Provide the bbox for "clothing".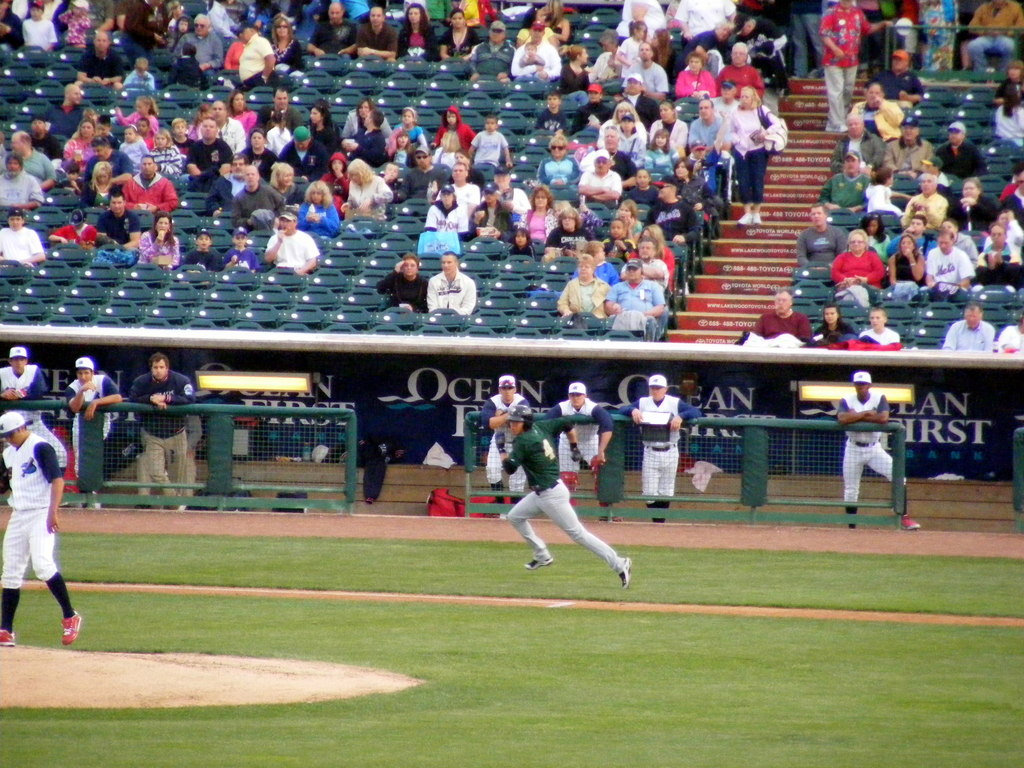
box(833, 246, 885, 298).
